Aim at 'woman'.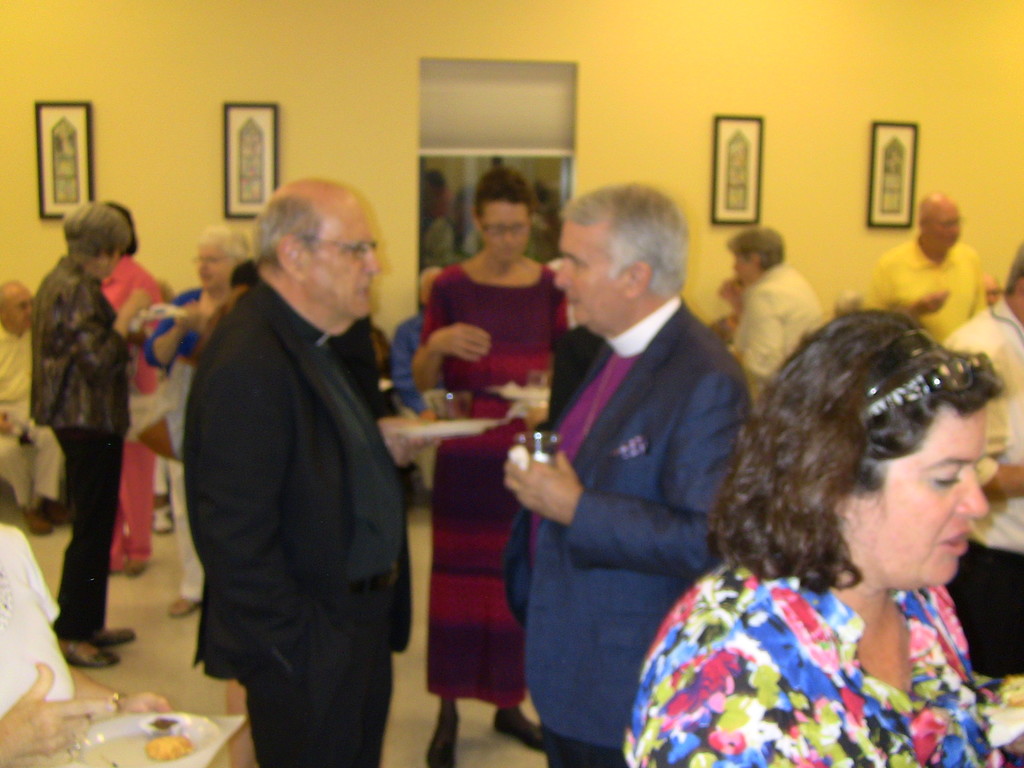
Aimed at x1=714 y1=230 x2=830 y2=431.
